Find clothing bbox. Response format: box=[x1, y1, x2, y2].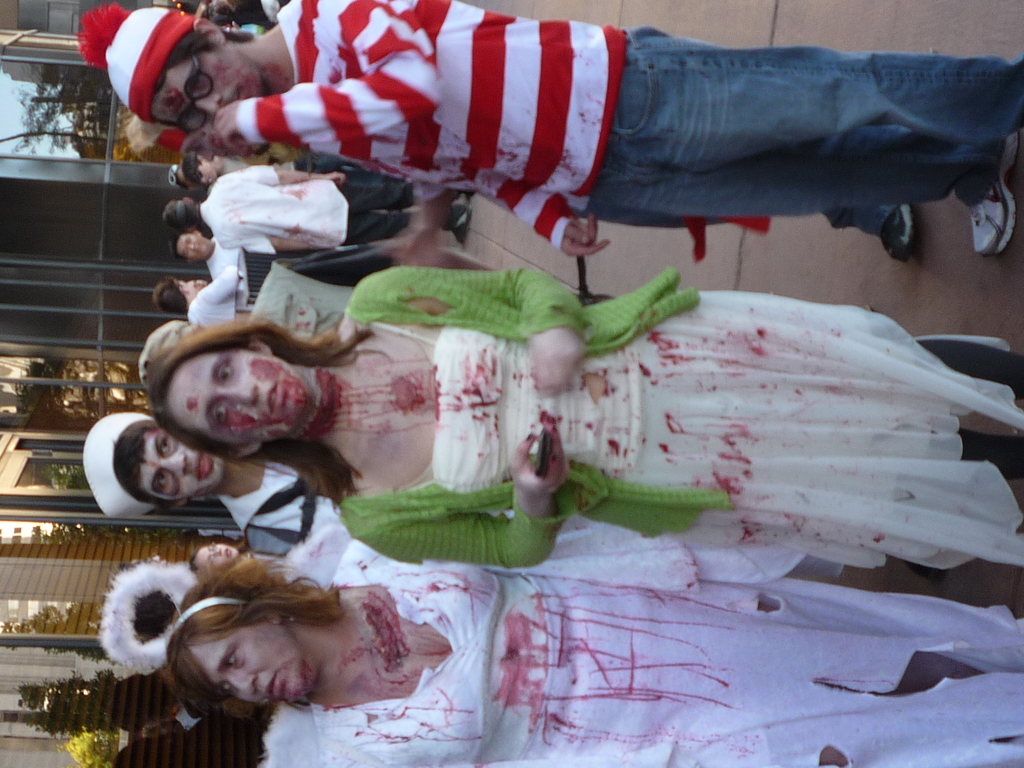
box=[209, 236, 255, 284].
